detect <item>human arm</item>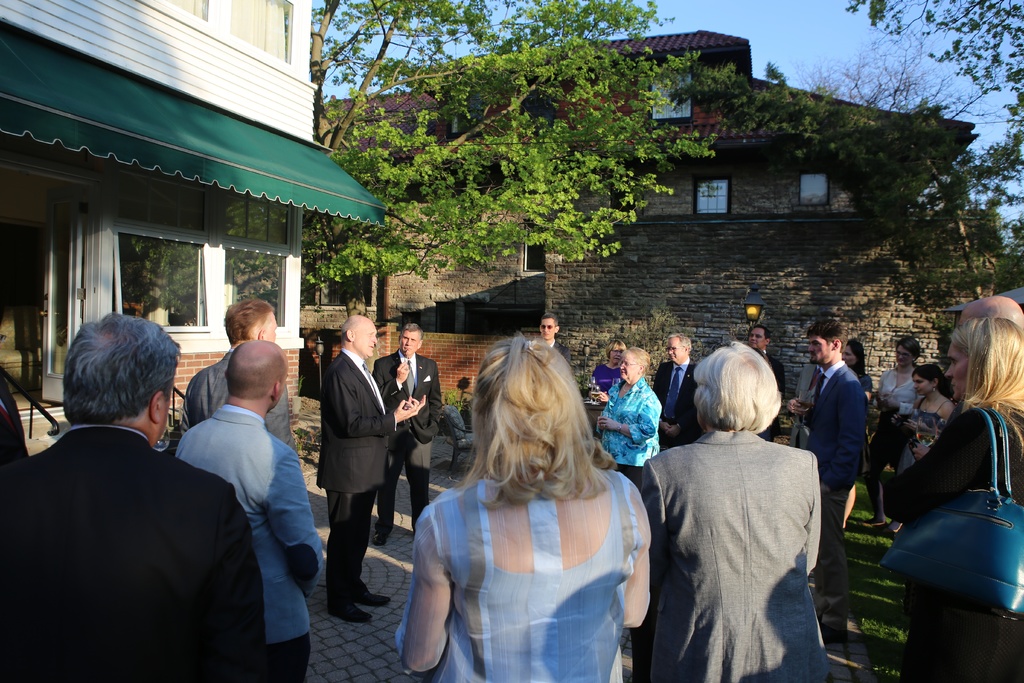
l=871, t=400, r=927, b=418
